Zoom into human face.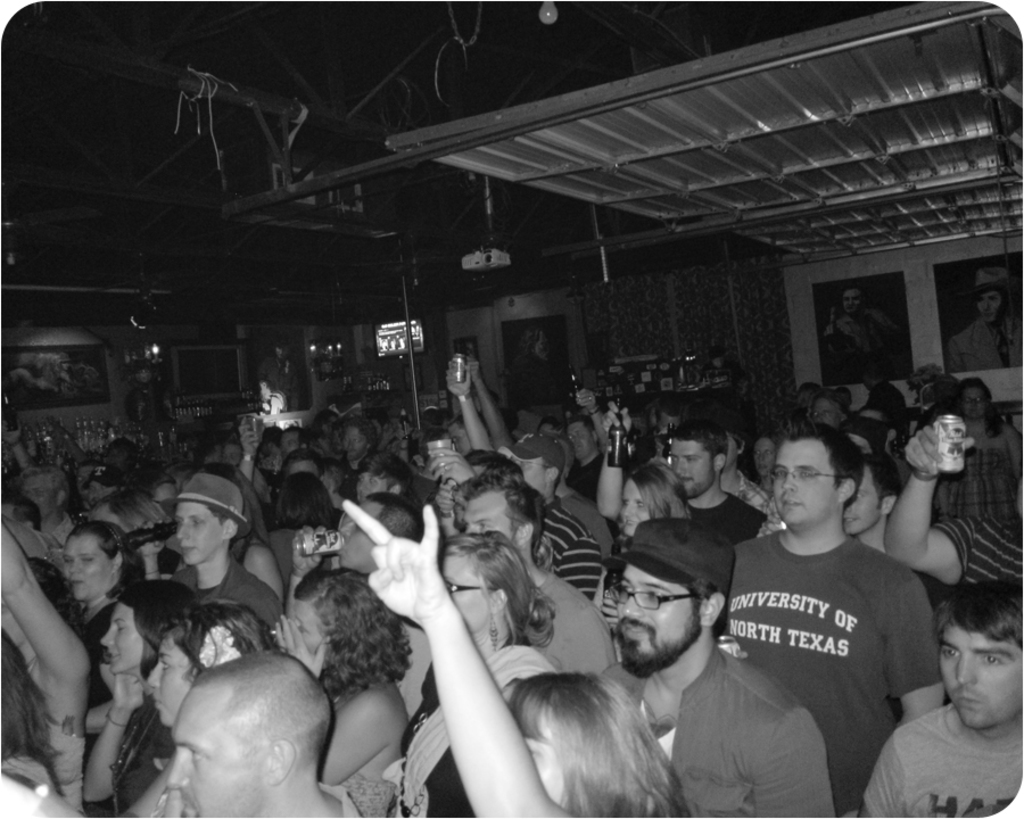
Zoom target: 725:433:740:469.
